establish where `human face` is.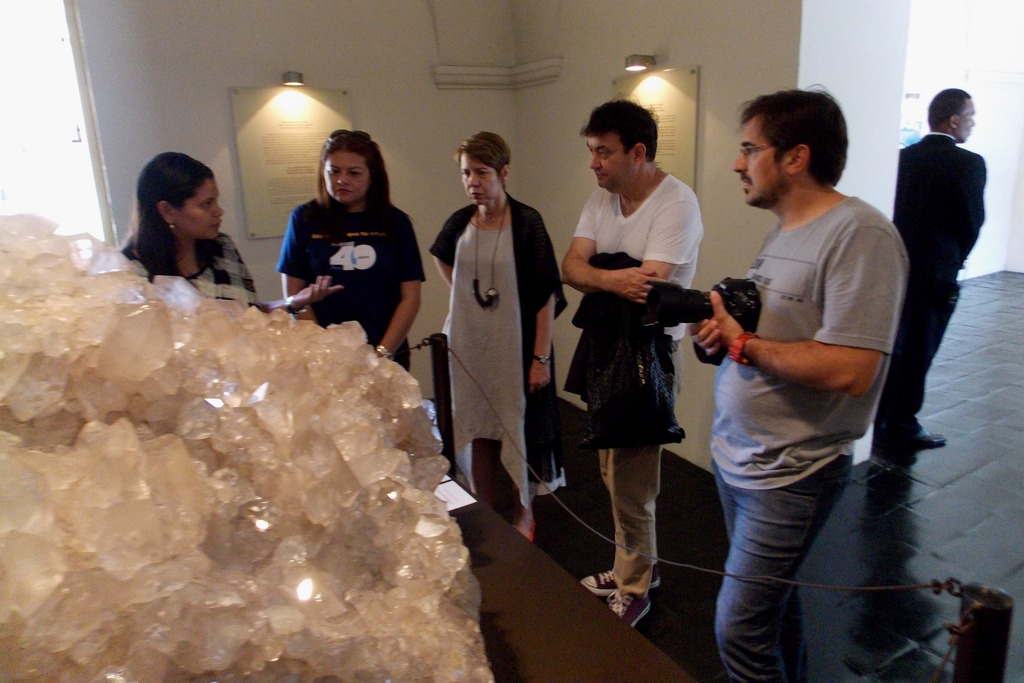
Established at x1=948 y1=90 x2=973 y2=145.
